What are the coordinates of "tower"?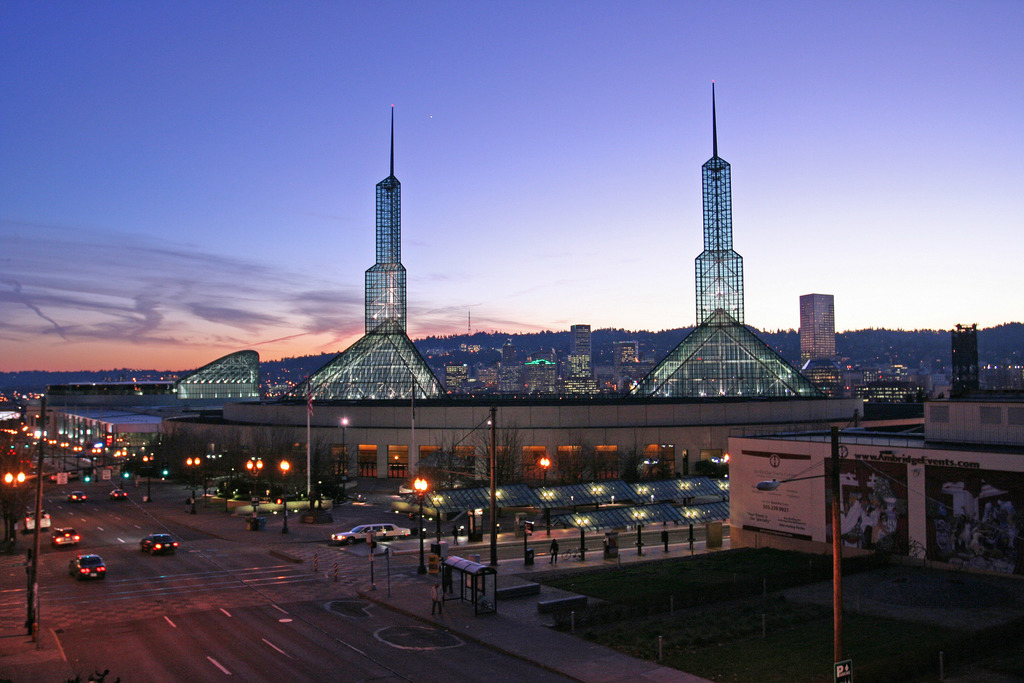
<bbox>950, 322, 976, 395</bbox>.
